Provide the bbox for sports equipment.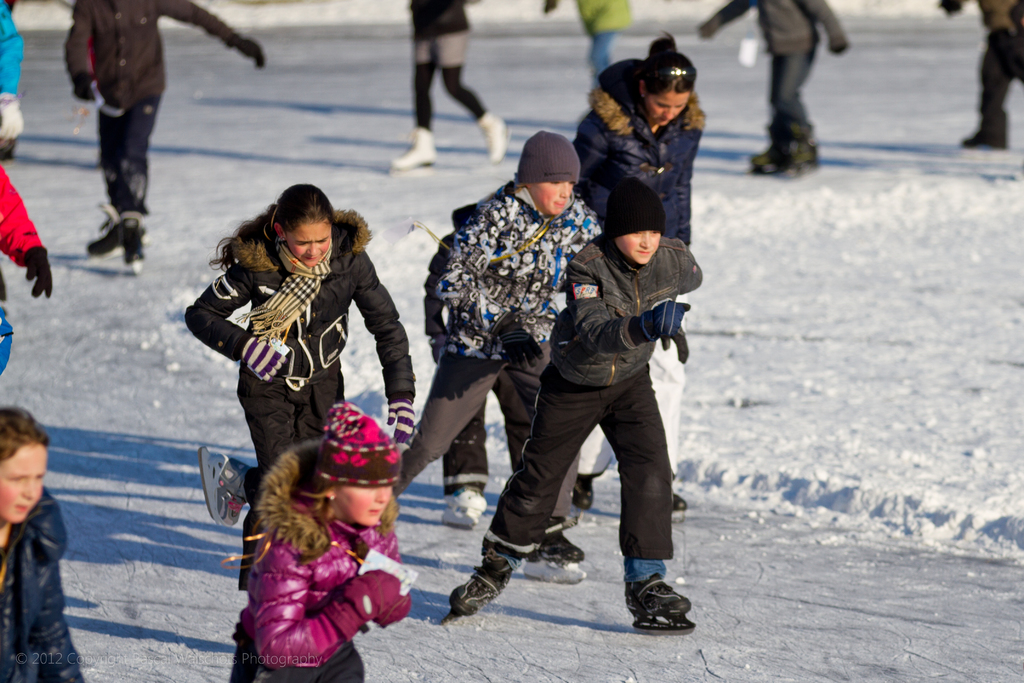
select_region(519, 531, 586, 581).
